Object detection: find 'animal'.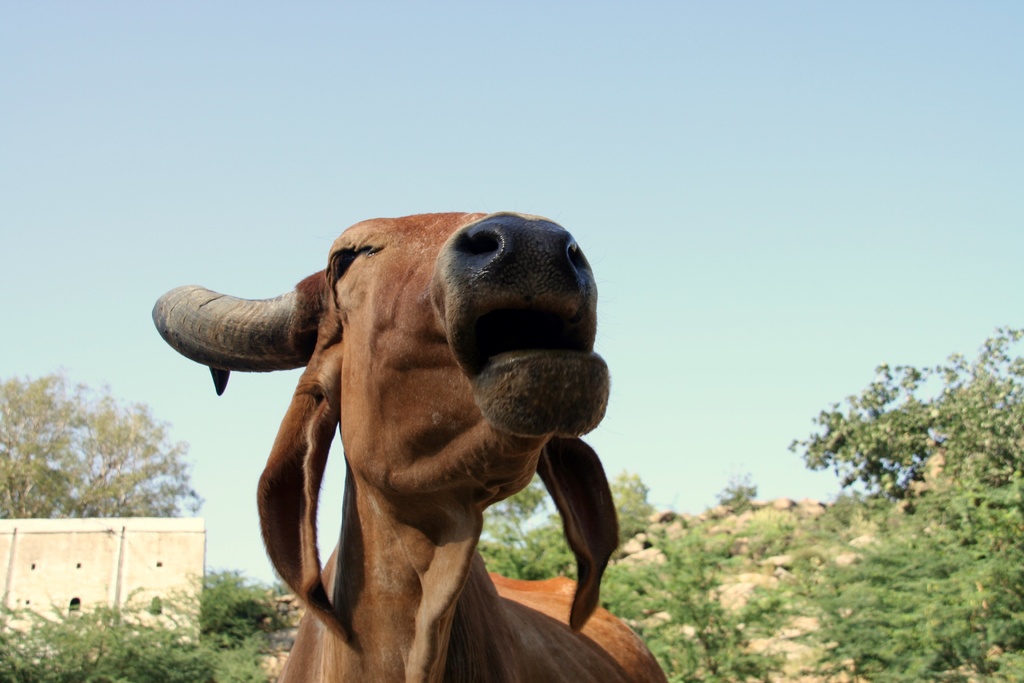
x1=145 y1=205 x2=674 y2=682.
